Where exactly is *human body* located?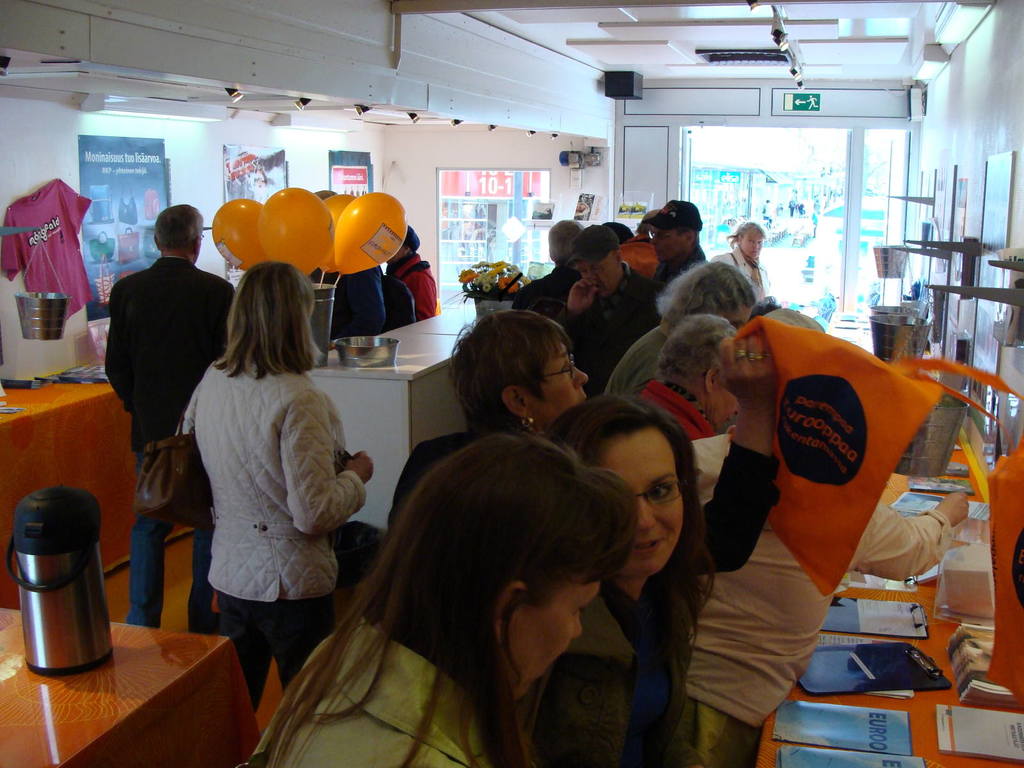
Its bounding box is 387, 257, 440, 324.
